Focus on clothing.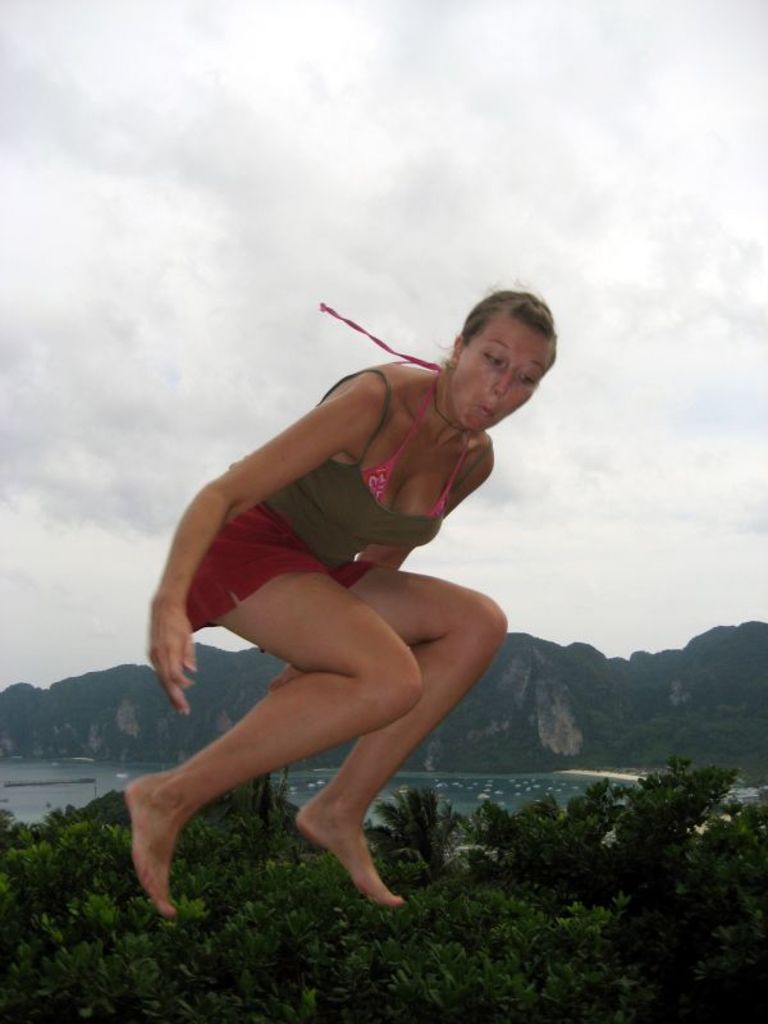
Focused at bbox=[182, 303, 492, 653].
